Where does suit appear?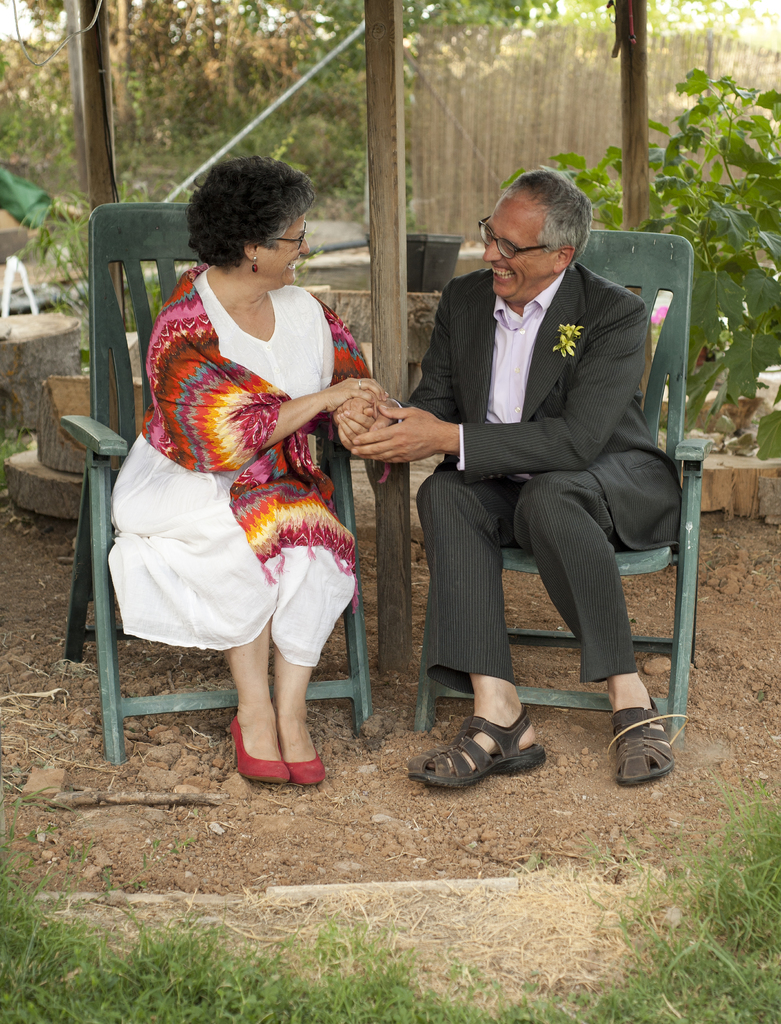
Appears at <box>396,259,685,693</box>.
